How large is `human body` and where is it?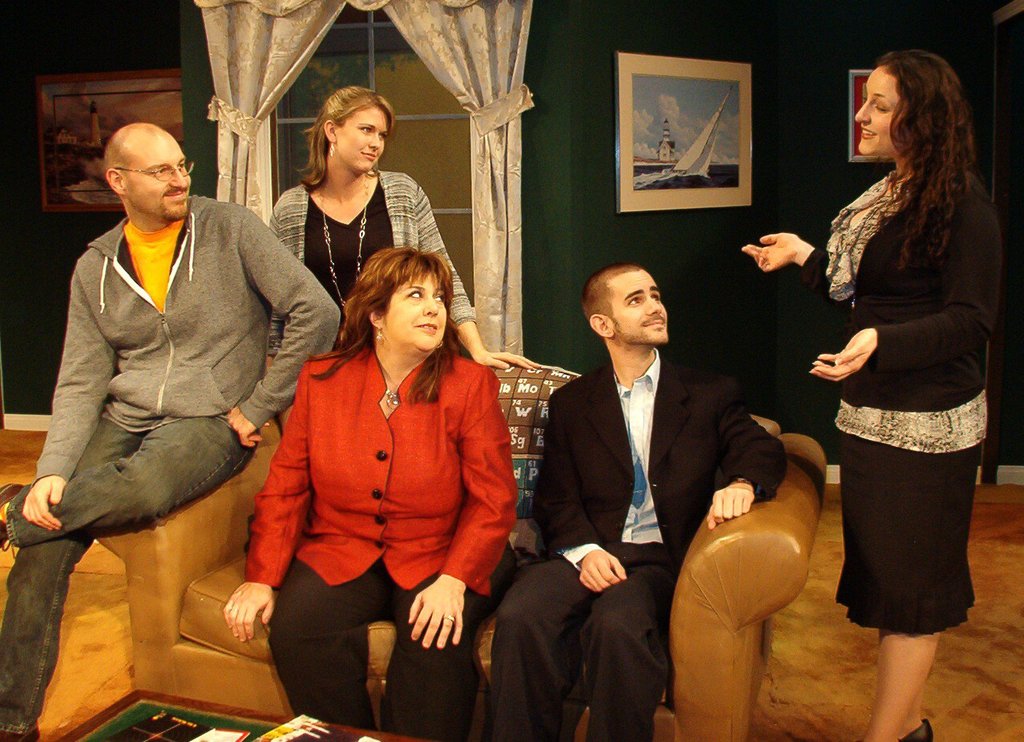
Bounding box: <bbox>487, 264, 793, 741</bbox>.
